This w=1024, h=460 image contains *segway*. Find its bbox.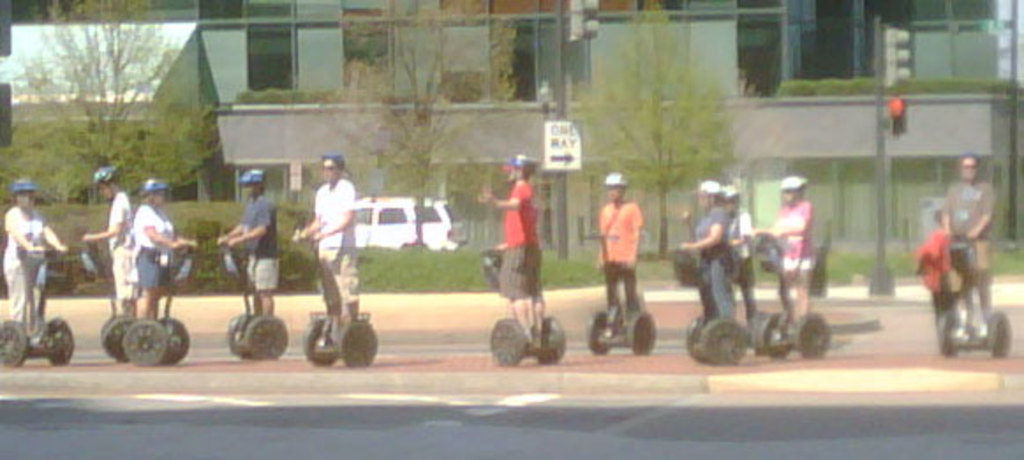
x1=670, y1=249, x2=753, y2=363.
